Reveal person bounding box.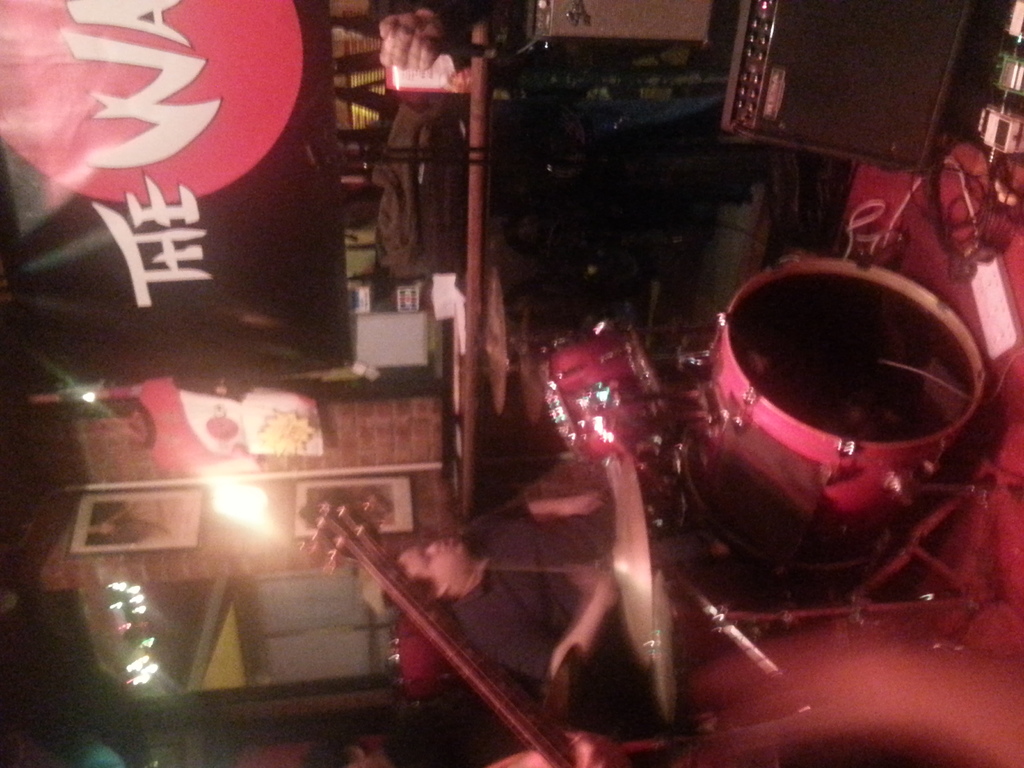
Revealed: (390, 492, 732, 692).
